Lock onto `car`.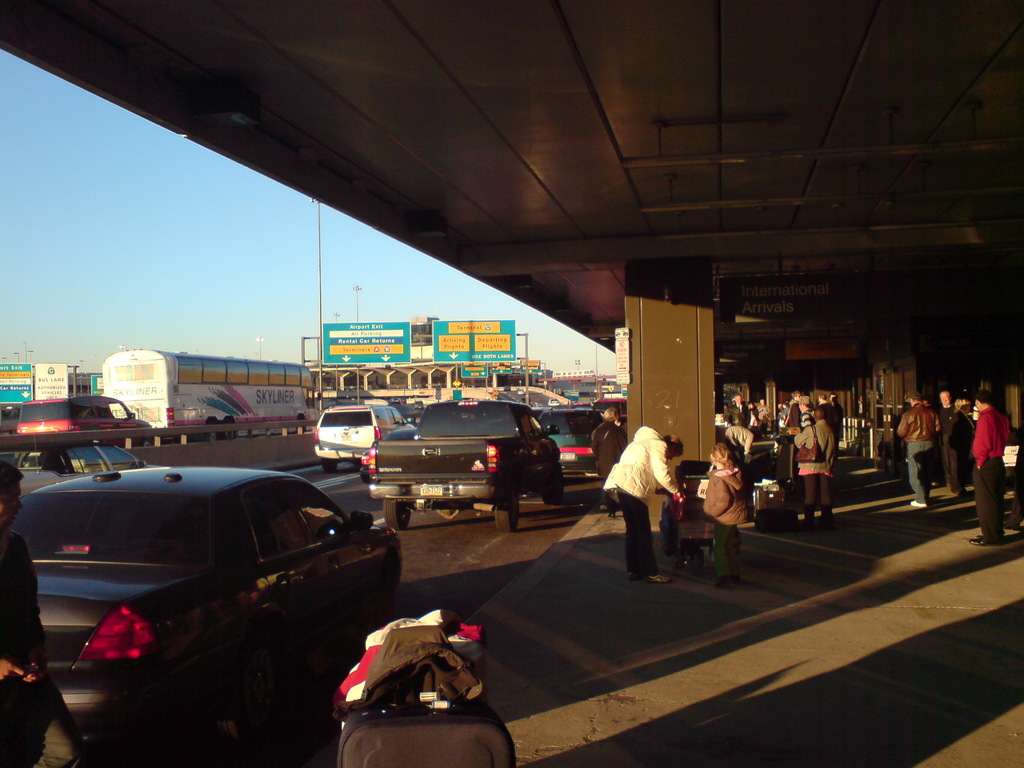
Locked: bbox(312, 401, 415, 467).
